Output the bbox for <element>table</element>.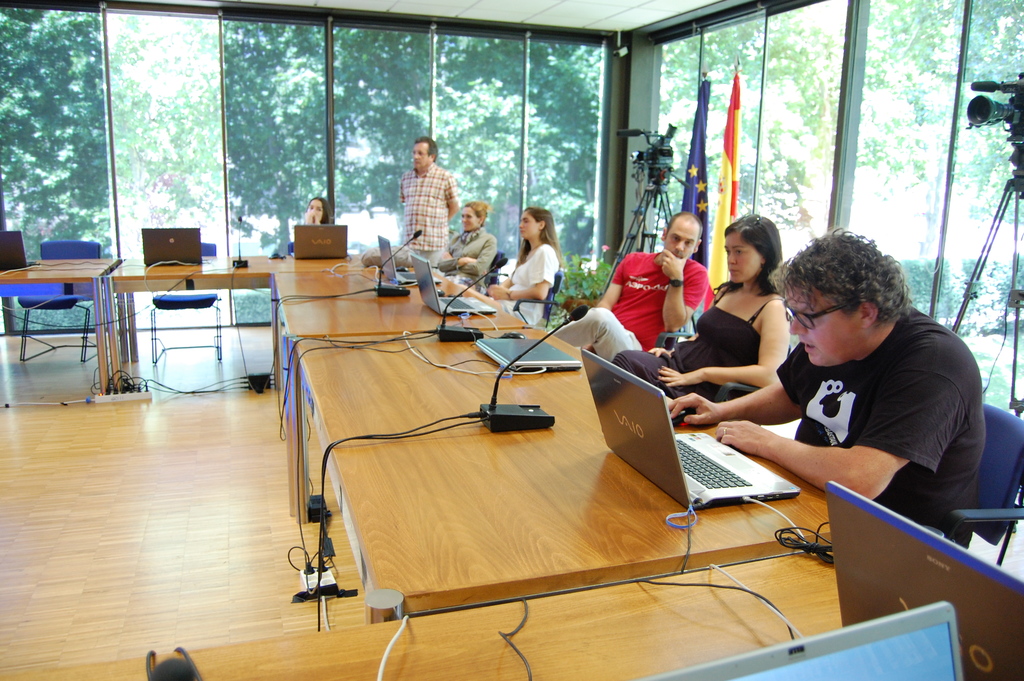
Rect(285, 325, 847, 627).
